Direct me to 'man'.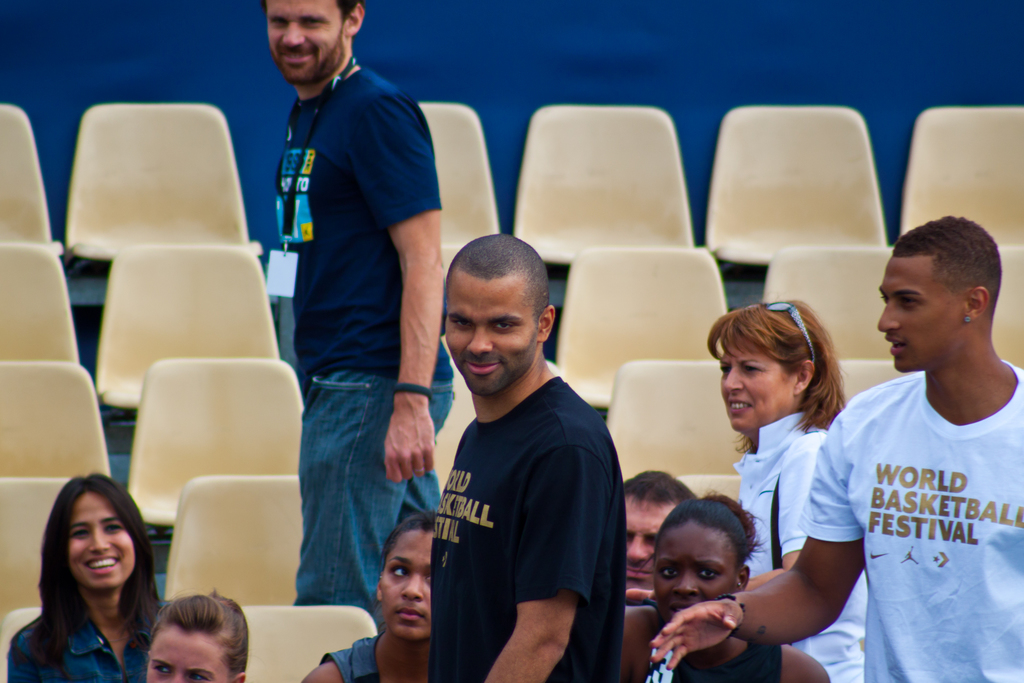
Direction: bbox=[609, 463, 705, 602].
